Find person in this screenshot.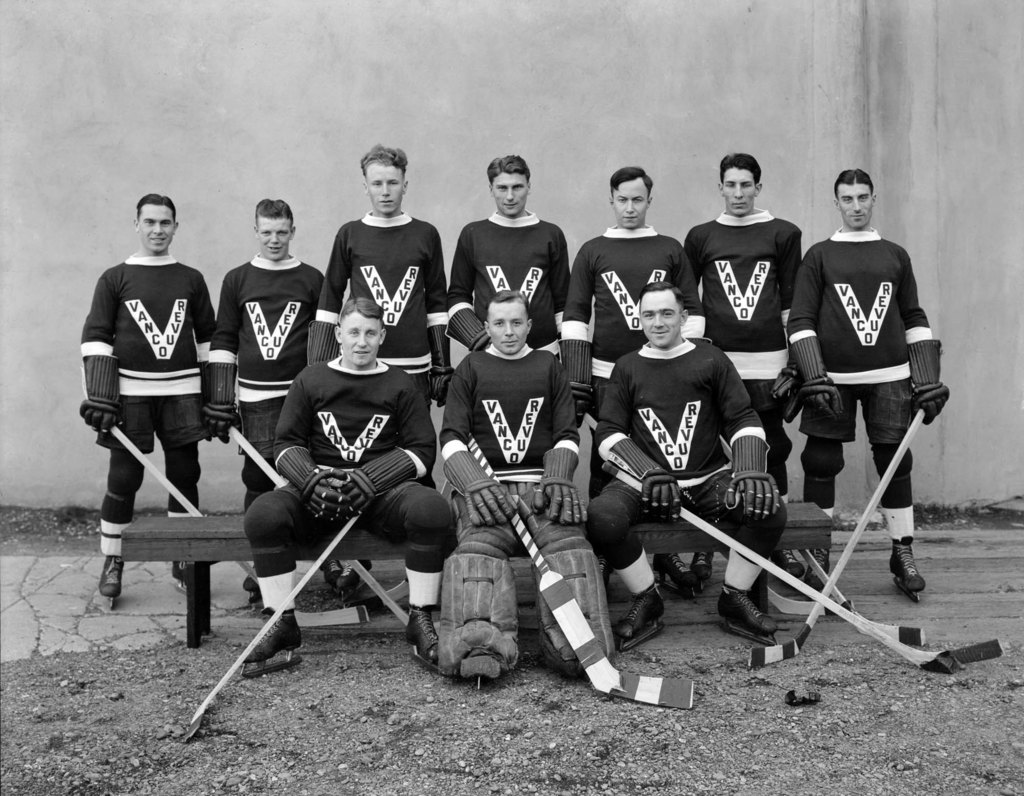
The bounding box for person is select_region(234, 295, 440, 660).
